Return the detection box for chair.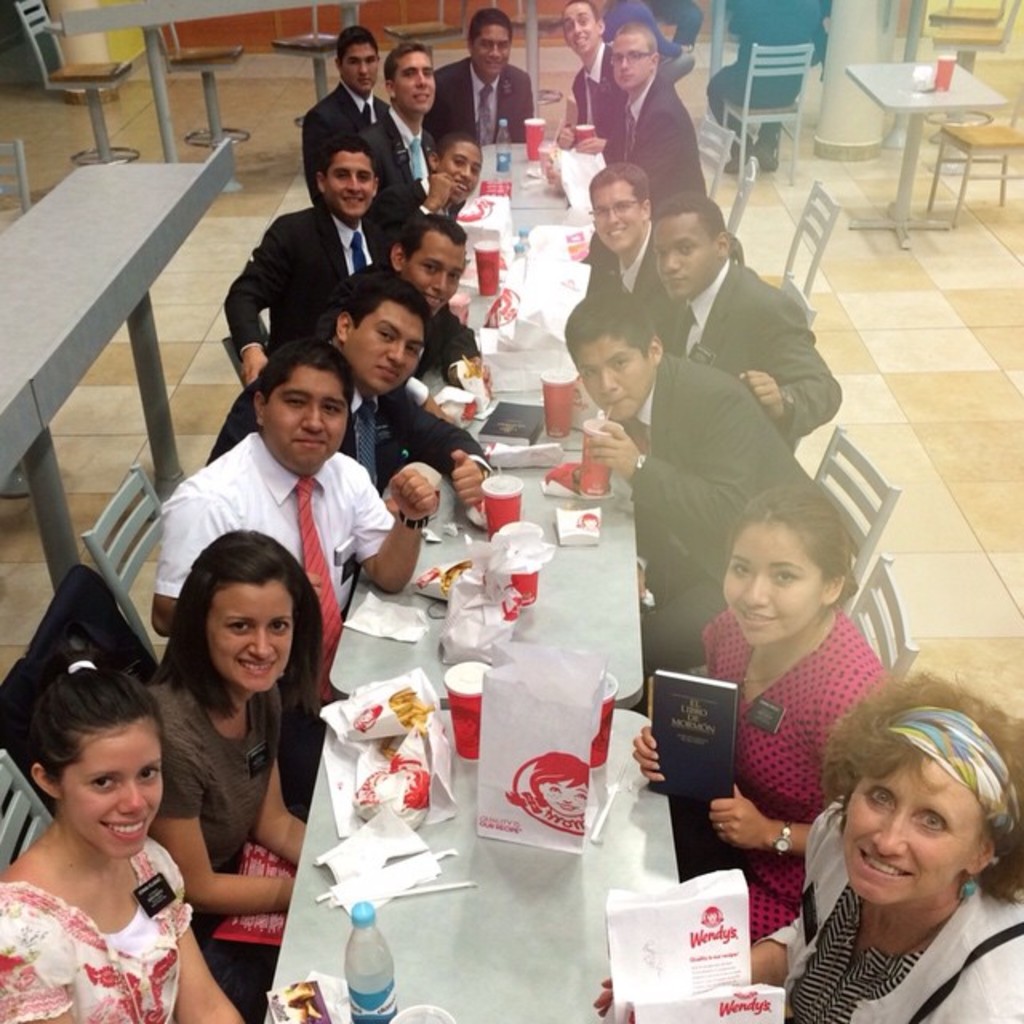
BBox(488, 0, 570, 109).
